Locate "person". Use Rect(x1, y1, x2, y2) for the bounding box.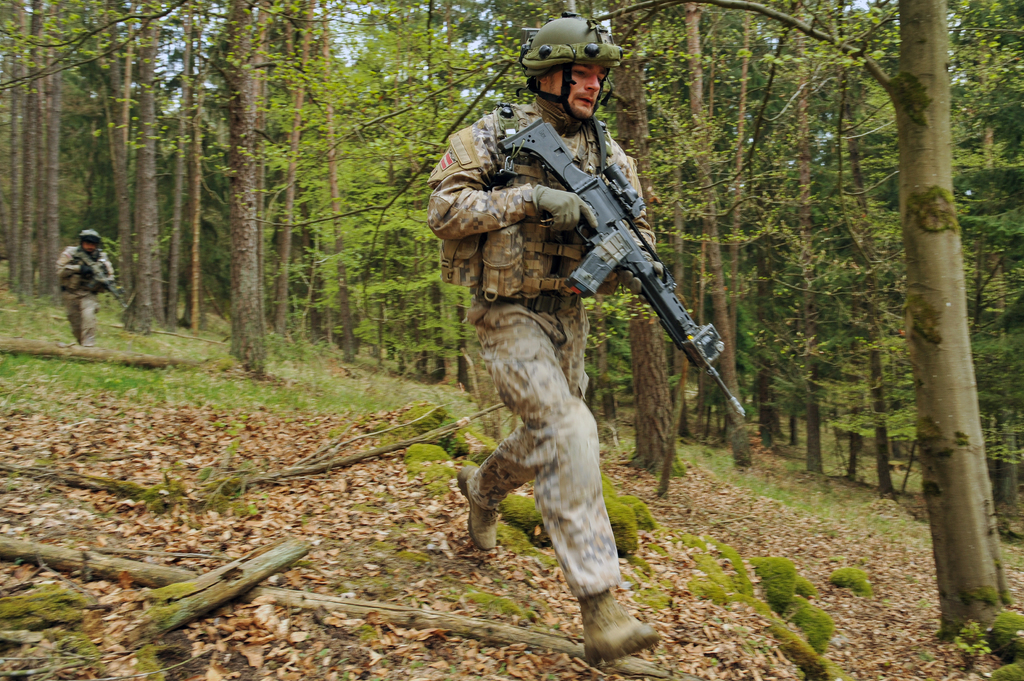
Rect(50, 229, 117, 348).
